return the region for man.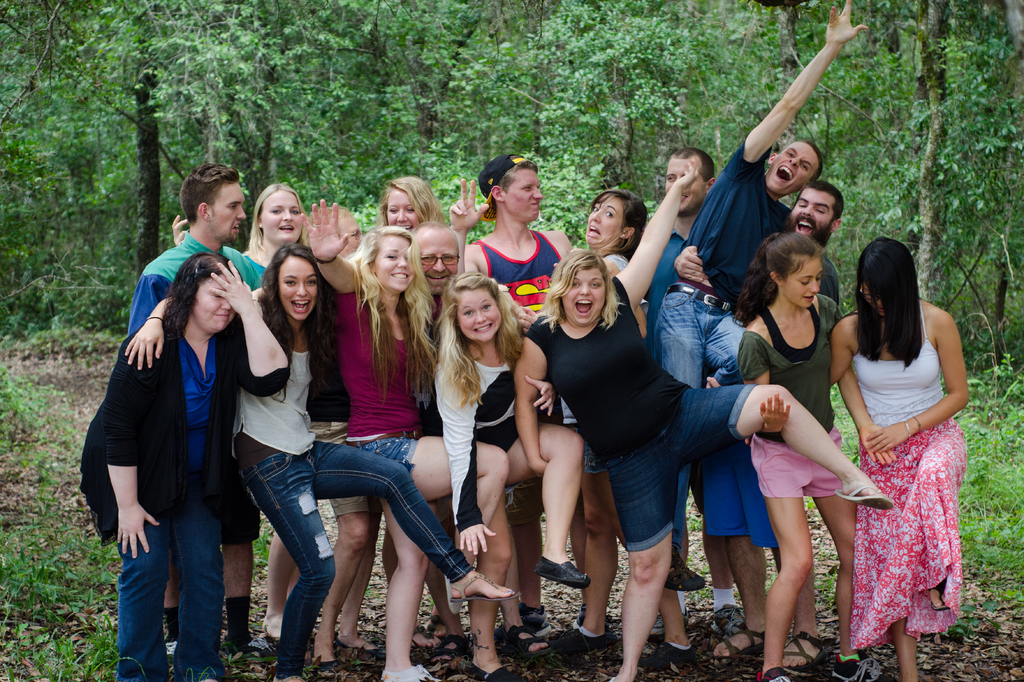
[left=457, top=148, right=580, bottom=322].
